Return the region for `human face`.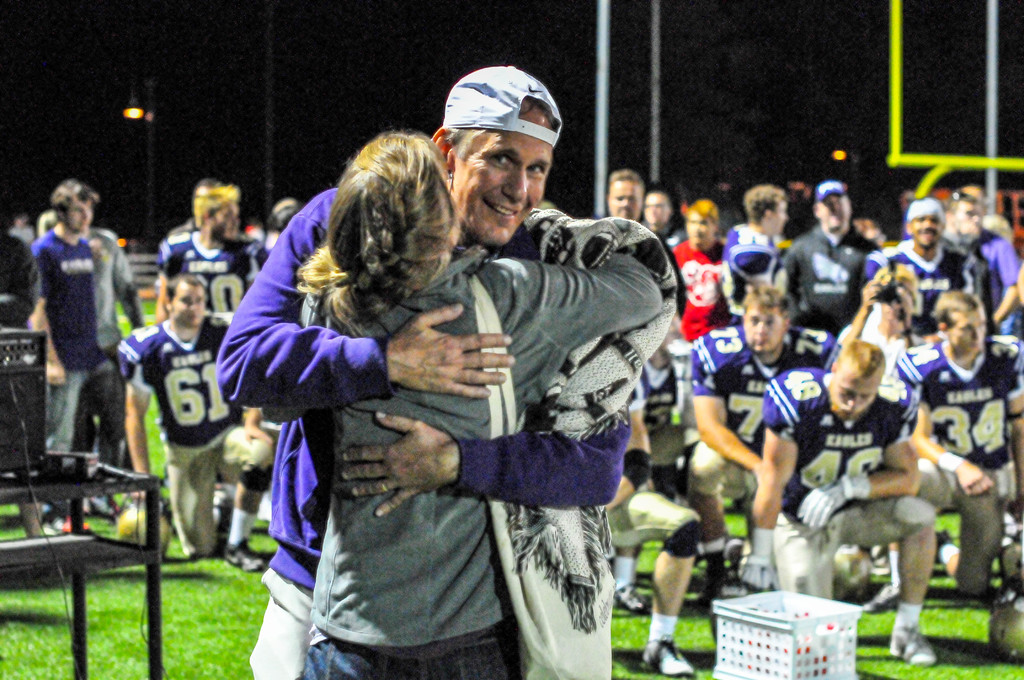
BBox(952, 203, 986, 239).
